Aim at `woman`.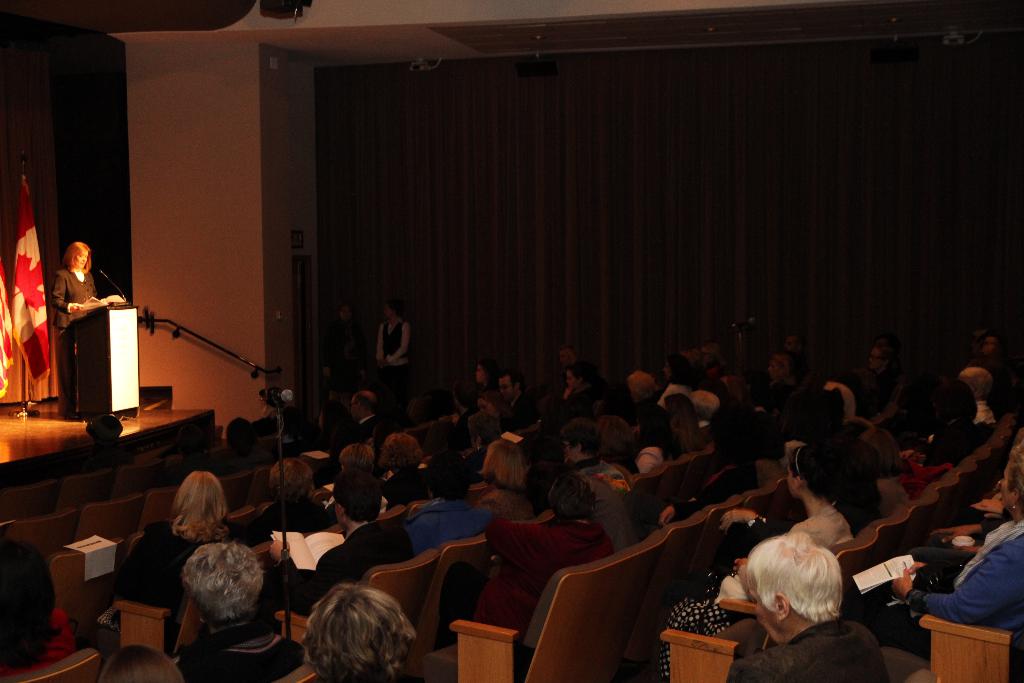
Aimed at region(878, 436, 1023, 648).
